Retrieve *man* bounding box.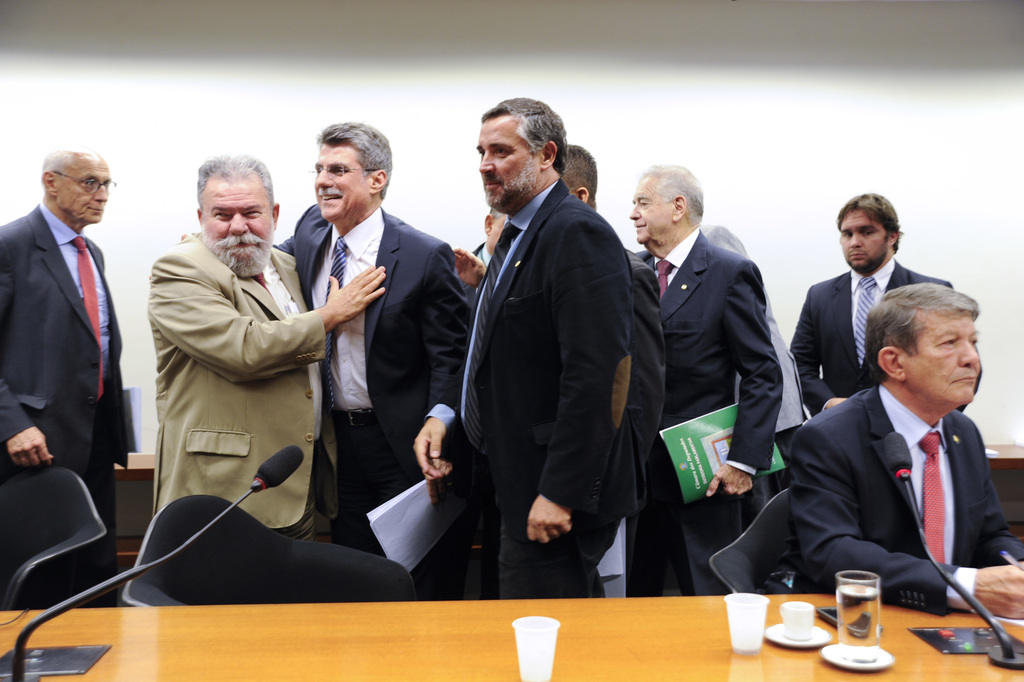
Bounding box: 149:154:387:542.
